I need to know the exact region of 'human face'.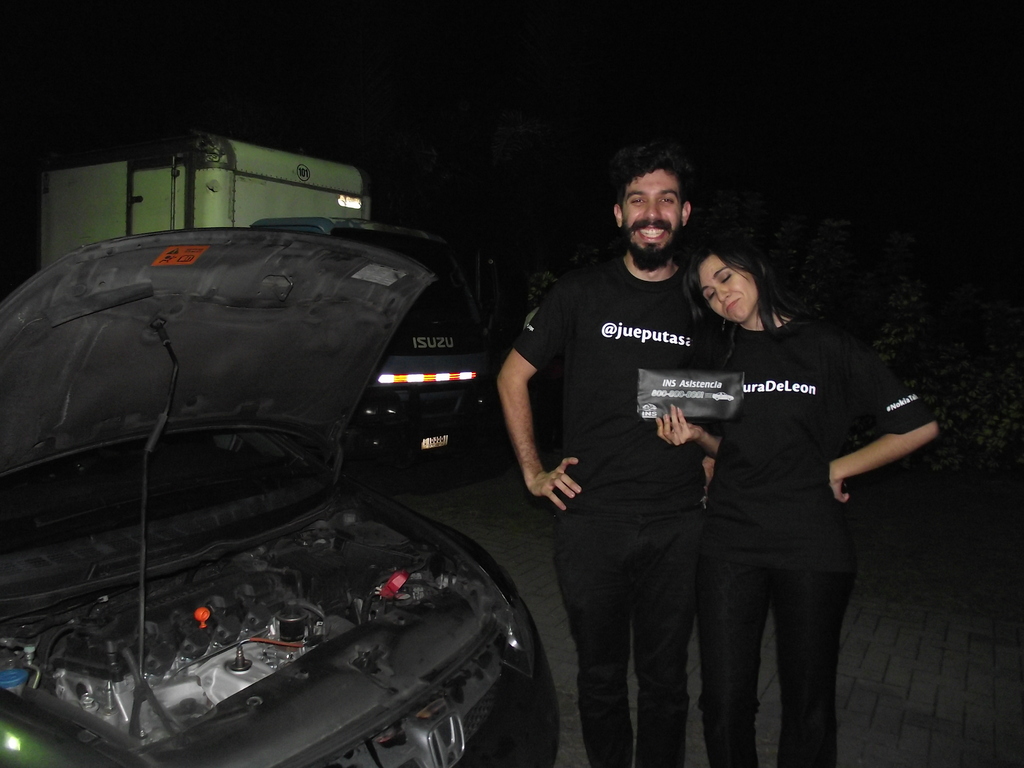
Region: 623, 169, 680, 272.
